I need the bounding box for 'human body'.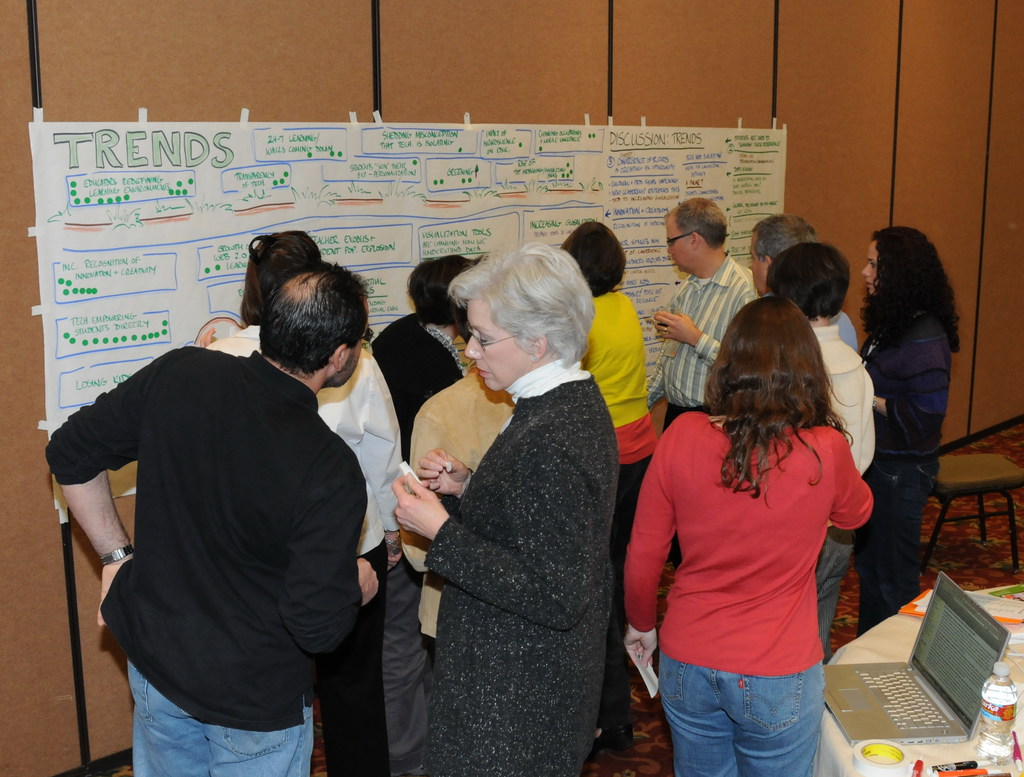
Here it is: BBox(852, 222, 957, 637).
